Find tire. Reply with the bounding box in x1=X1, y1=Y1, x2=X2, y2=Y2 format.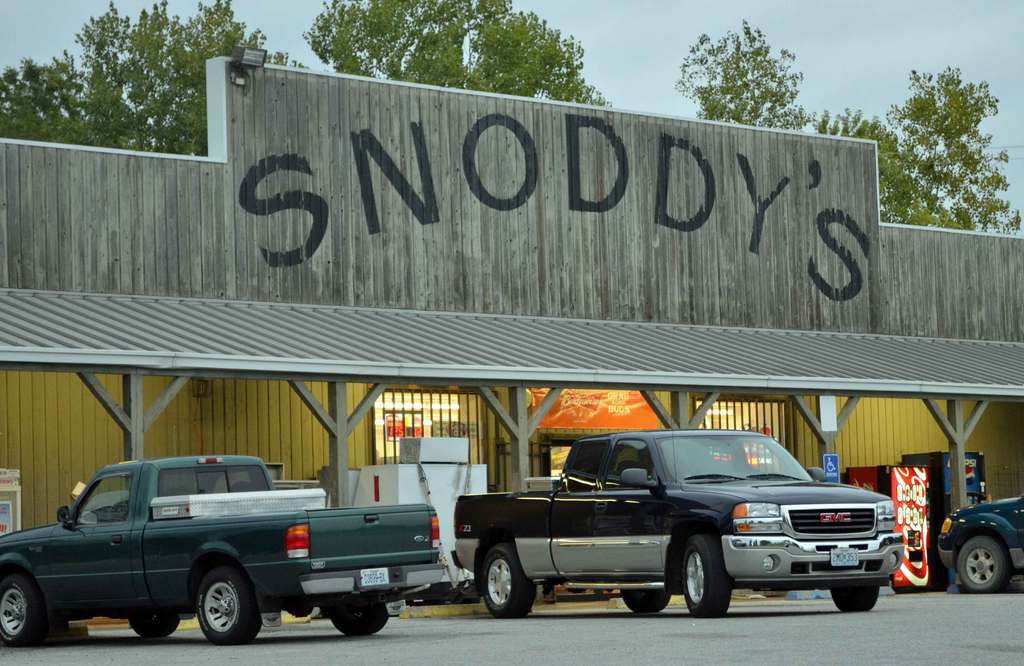
x1=683, y1=534, x2=738, y2=619.
